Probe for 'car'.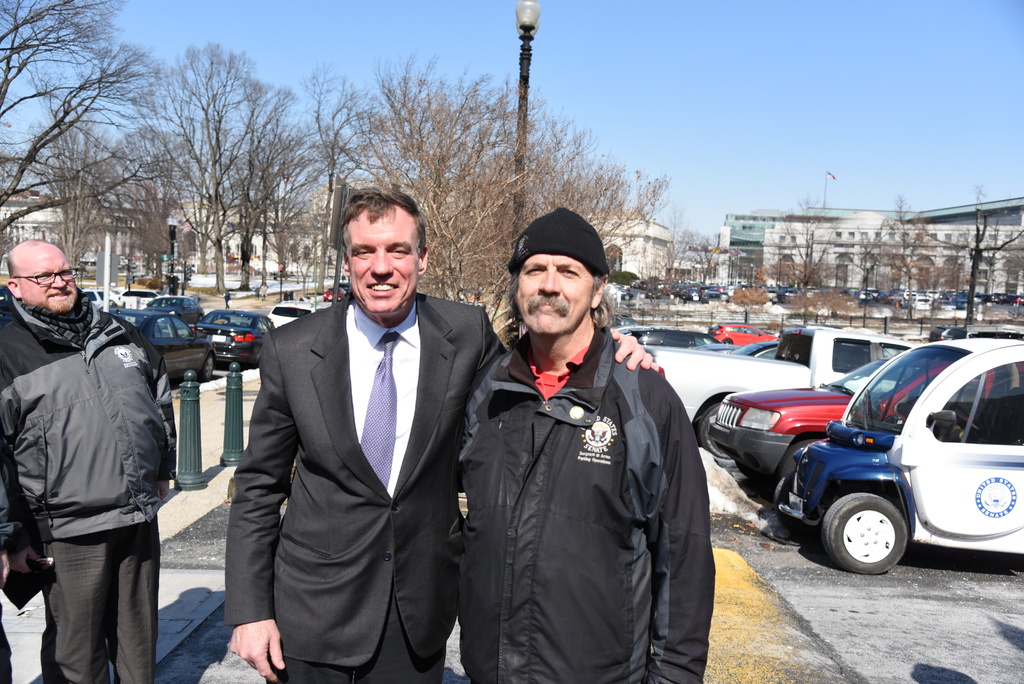
Probe result: {"left": 705, "top": 323, "right": 793, "bottom": 347}.
